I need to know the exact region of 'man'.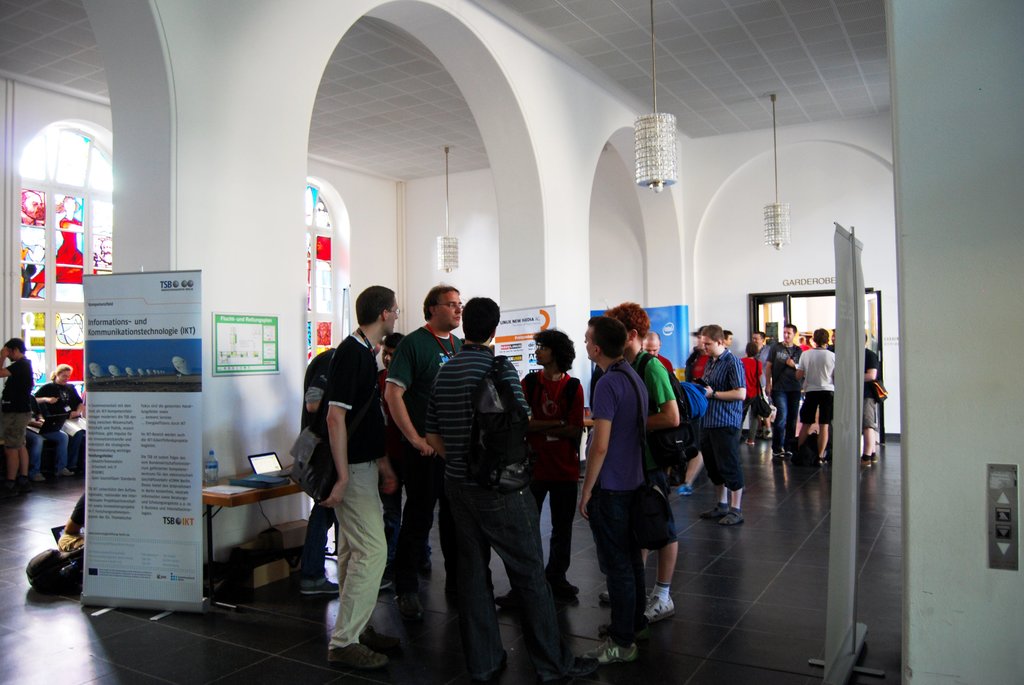
Region: select_region(723, 329, 733, 349).
